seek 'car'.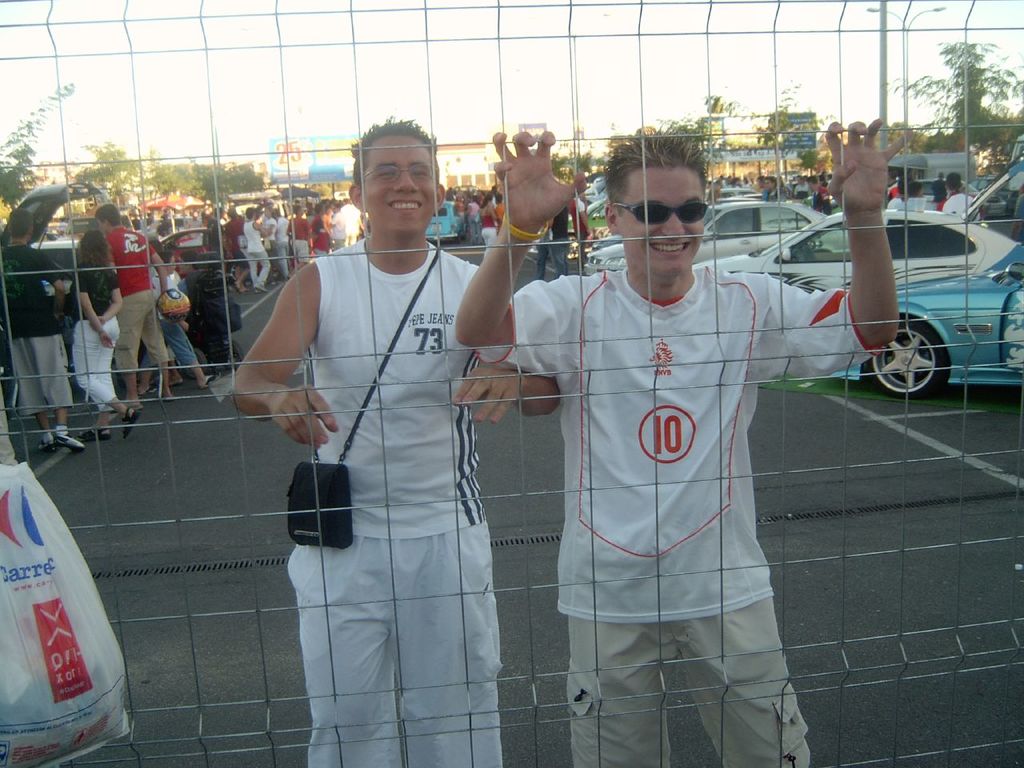
pyautogui.locateOnScreen(831, 241, 1023, 401).
